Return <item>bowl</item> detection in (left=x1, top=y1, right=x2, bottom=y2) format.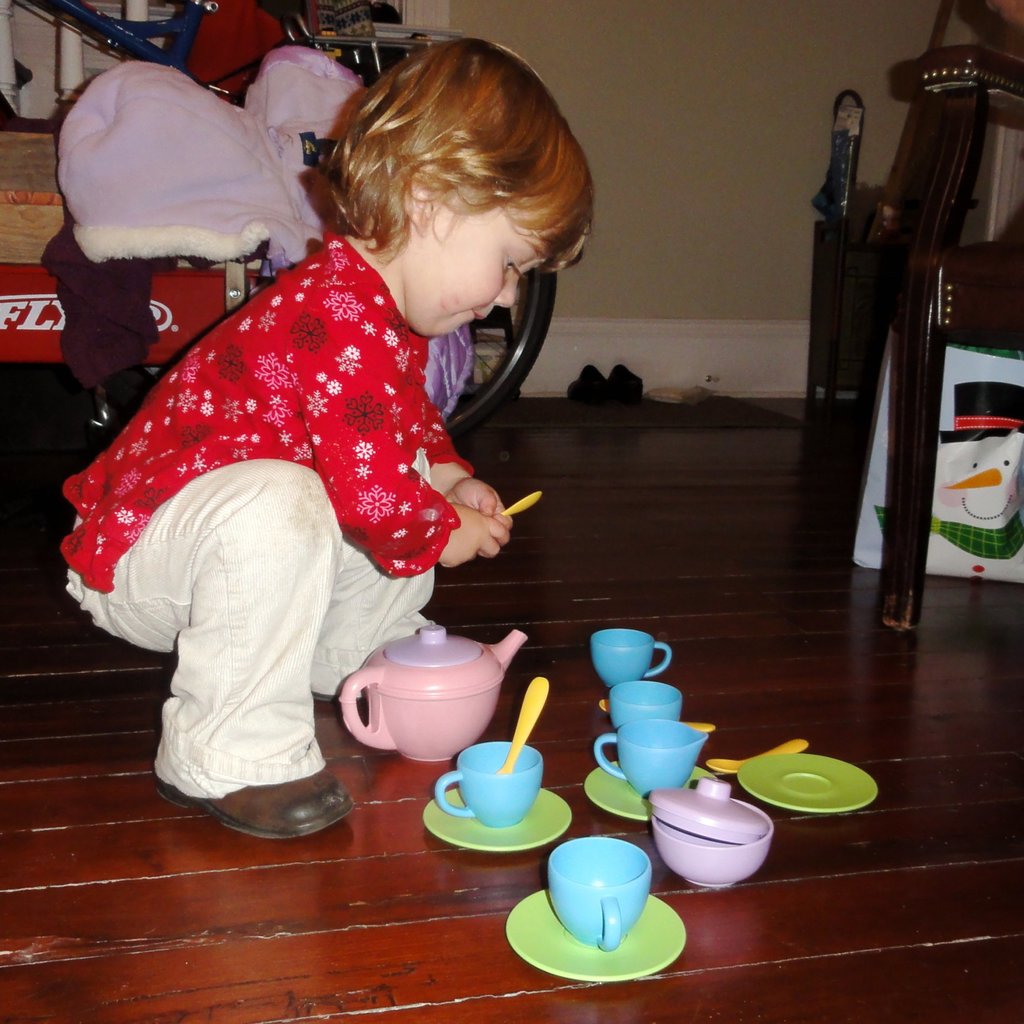
(left=655, top=799, right=776, bottom=890).
